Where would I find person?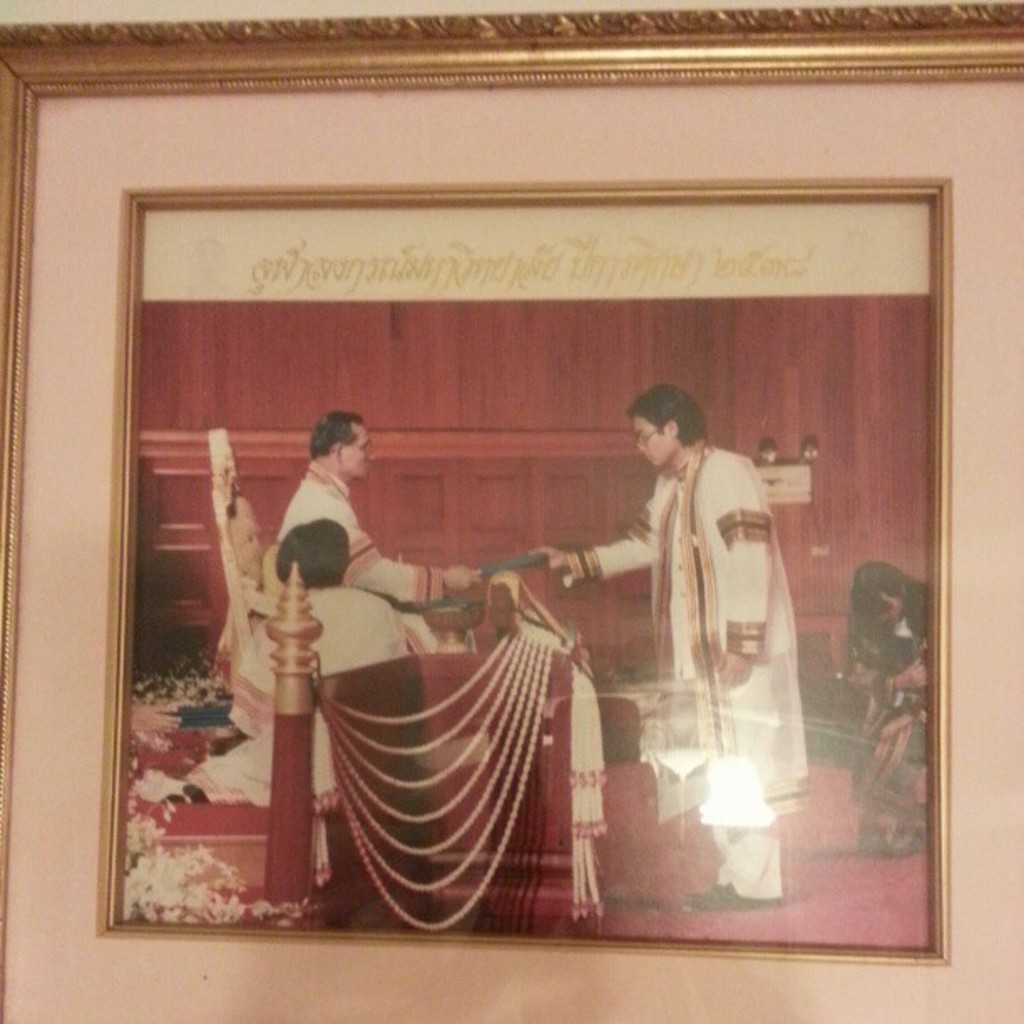
At x1=599 y1=381 x2=815 y2=863.
